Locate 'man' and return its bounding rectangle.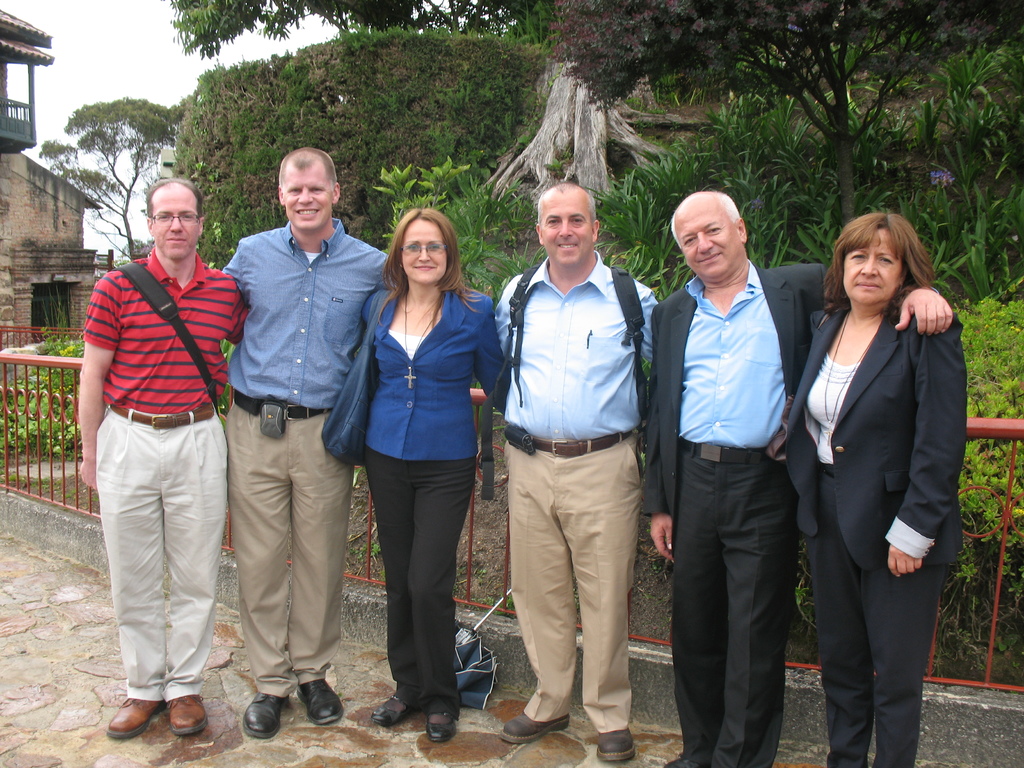
bbox=(72, 173, 256, 739).
